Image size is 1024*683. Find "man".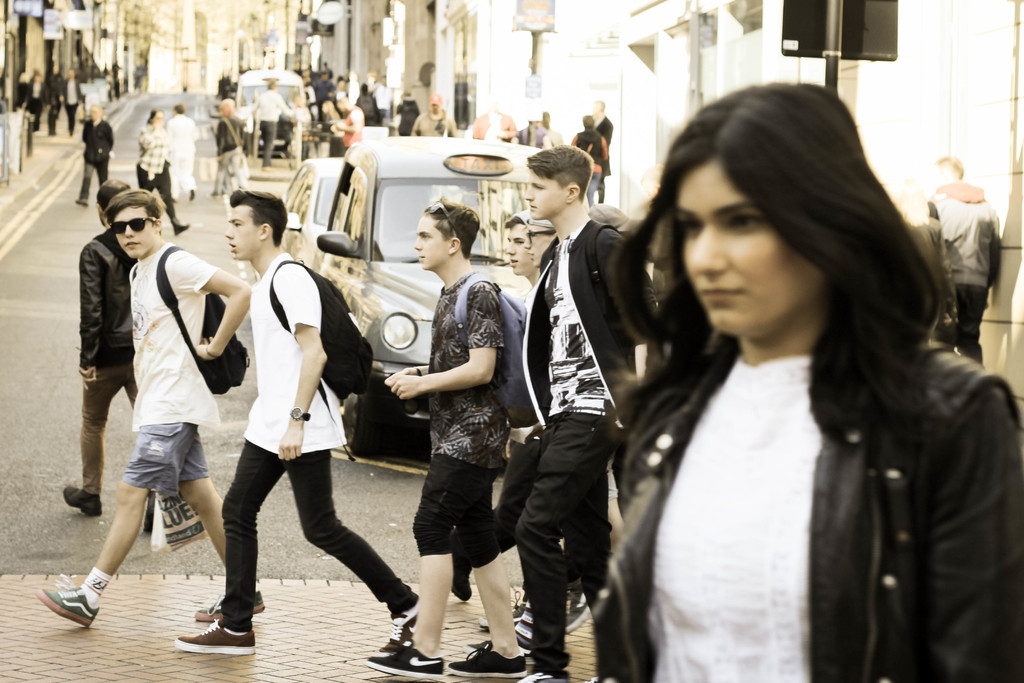
580 99 614 201.
